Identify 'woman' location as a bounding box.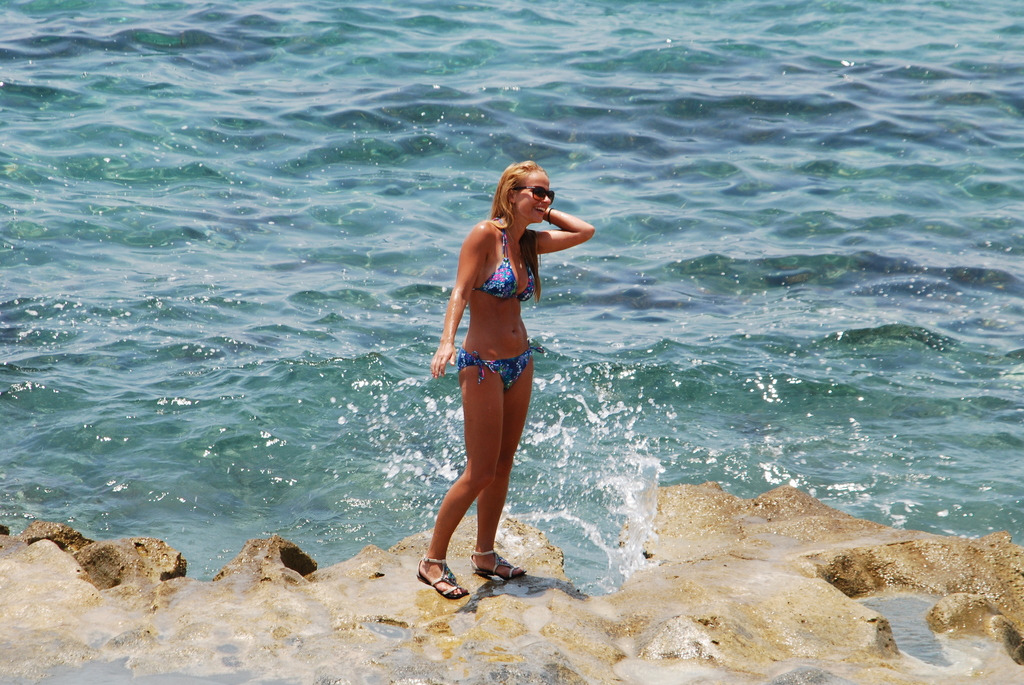
Rect(422, 152, 580, 582).
